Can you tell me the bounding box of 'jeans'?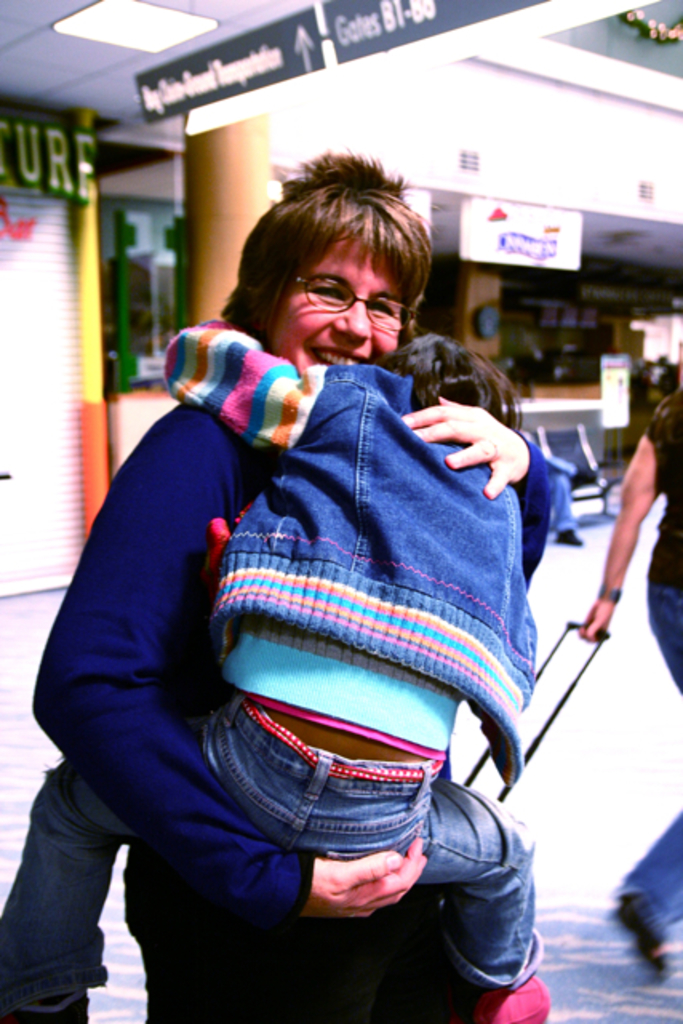
region(181, 742, 541, 1002).
